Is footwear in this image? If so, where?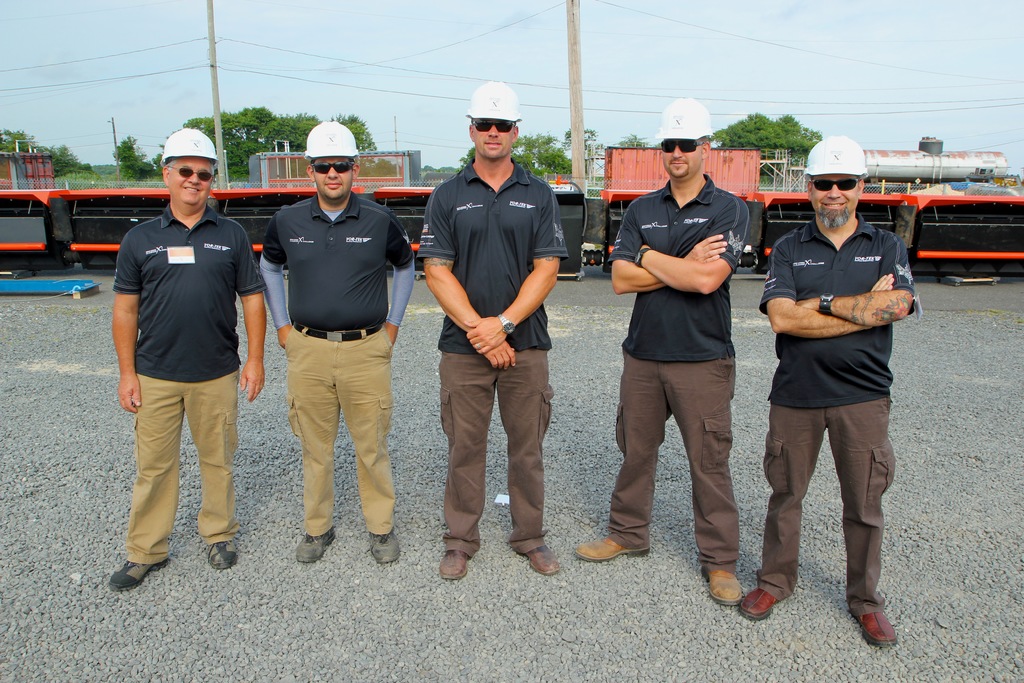
Yes, at bbox=(705, 565, 748, 612).
